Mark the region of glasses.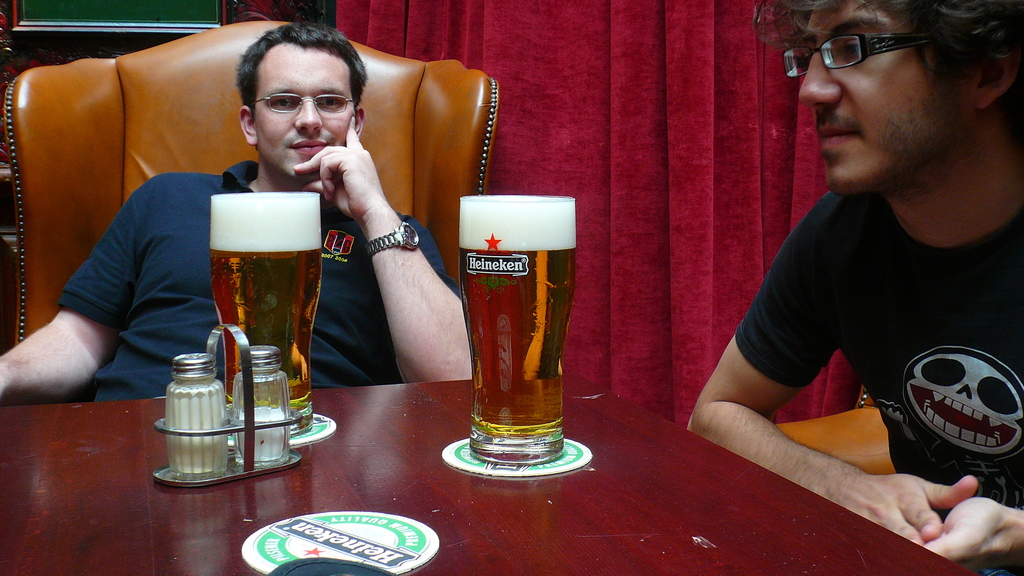
Region: 781 29 944 81.
